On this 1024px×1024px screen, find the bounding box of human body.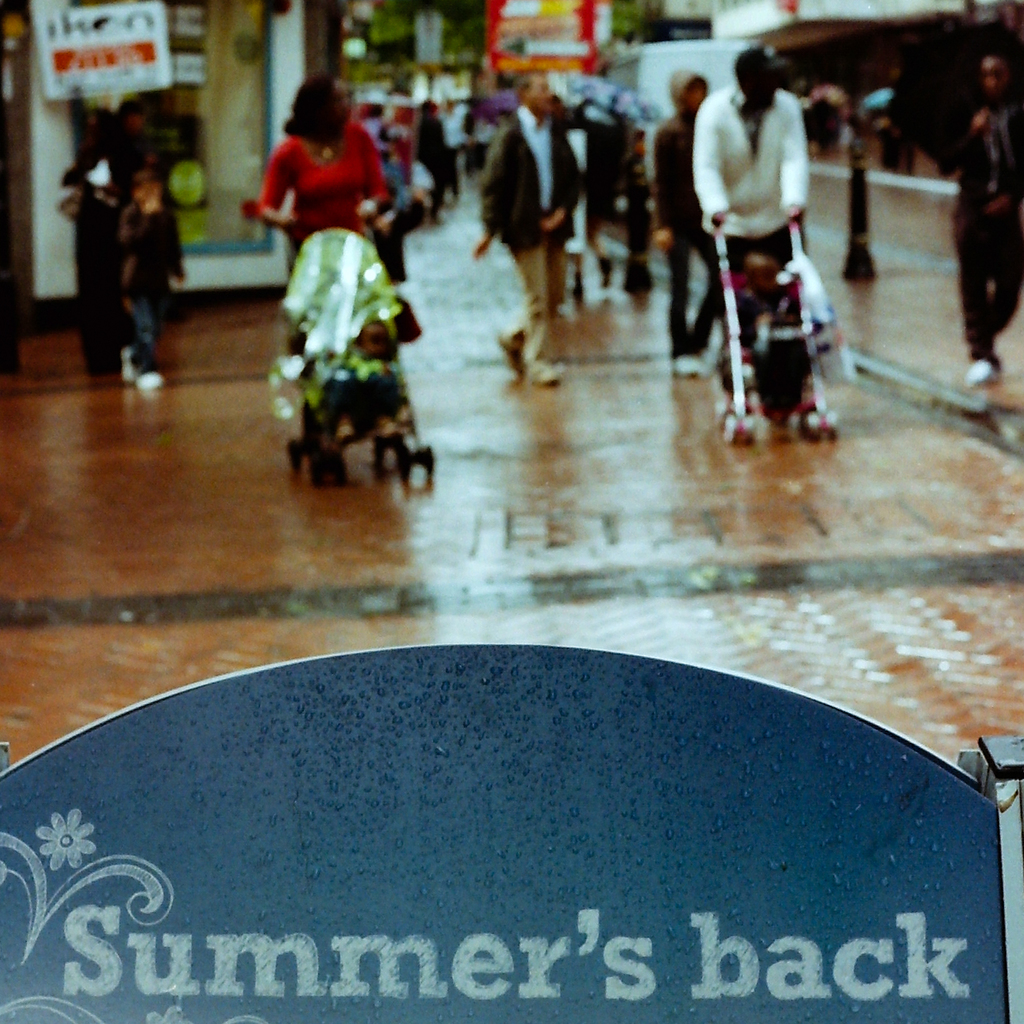
Bounding box: pyautogui.locateOnScreen(476, 67, 579, 384).
